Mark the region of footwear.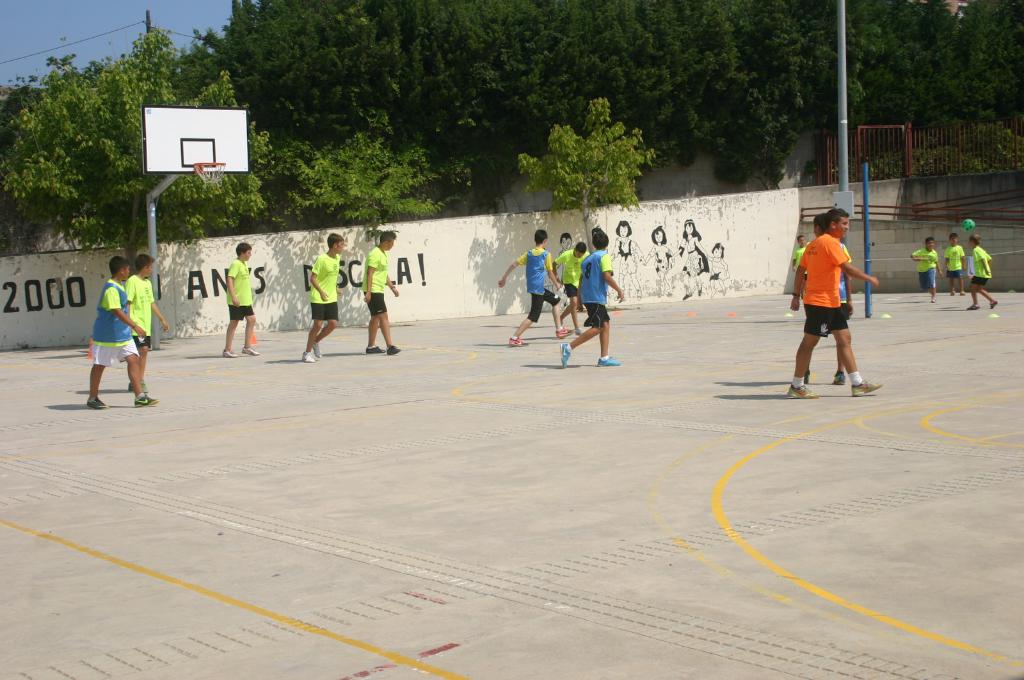
Region: x1=950, y1=292, x2=954, y2=296.
